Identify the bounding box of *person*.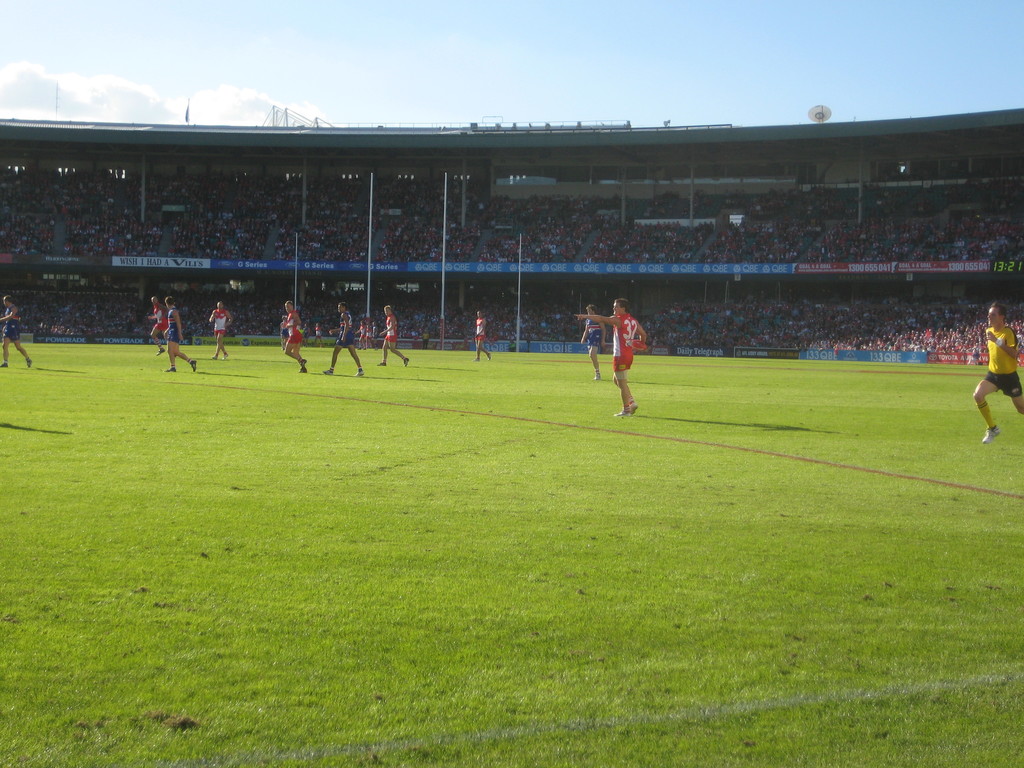
(x1=475, y1=308, x2=493, y2=363).
